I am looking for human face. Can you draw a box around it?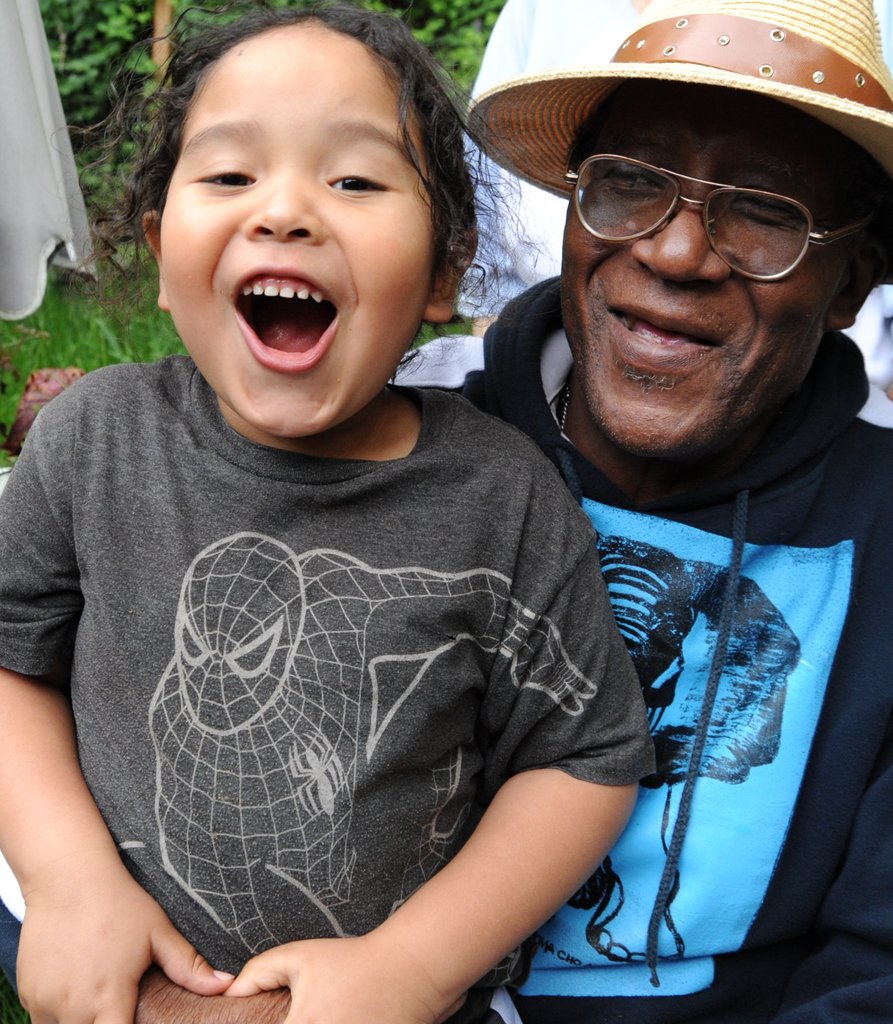
Sure, the bounding box is bbox=(556, 90, 860, 458).
